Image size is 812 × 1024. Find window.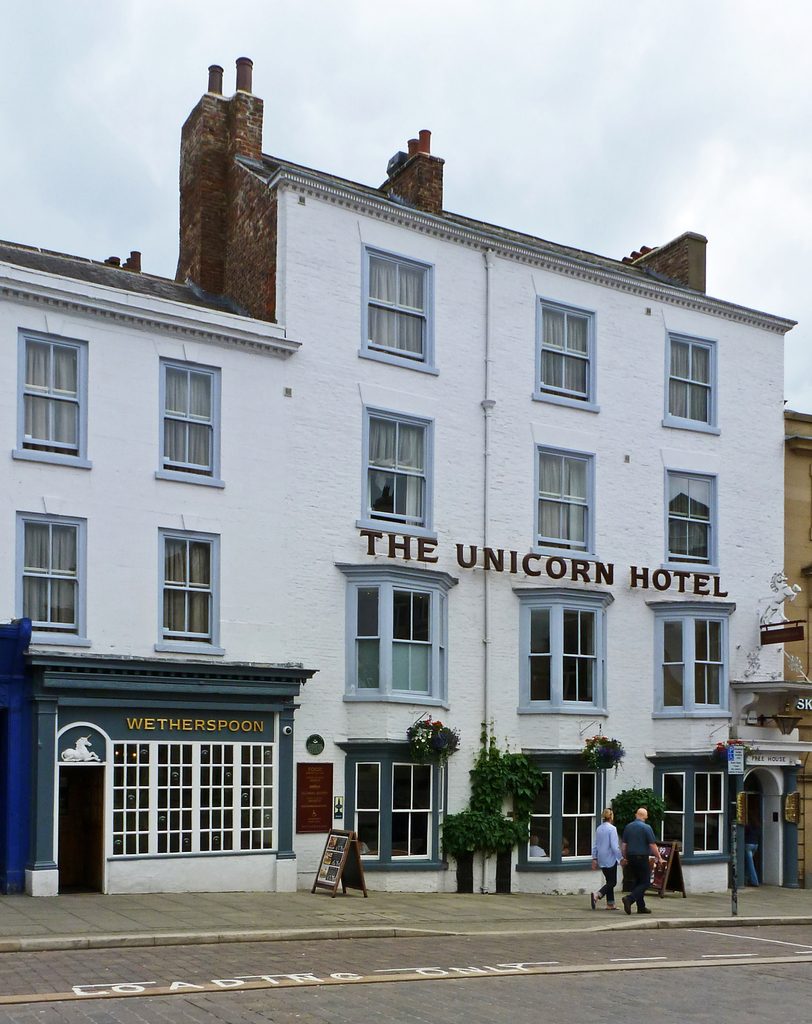
[left=535, top=294, right=600, bottom=415].
